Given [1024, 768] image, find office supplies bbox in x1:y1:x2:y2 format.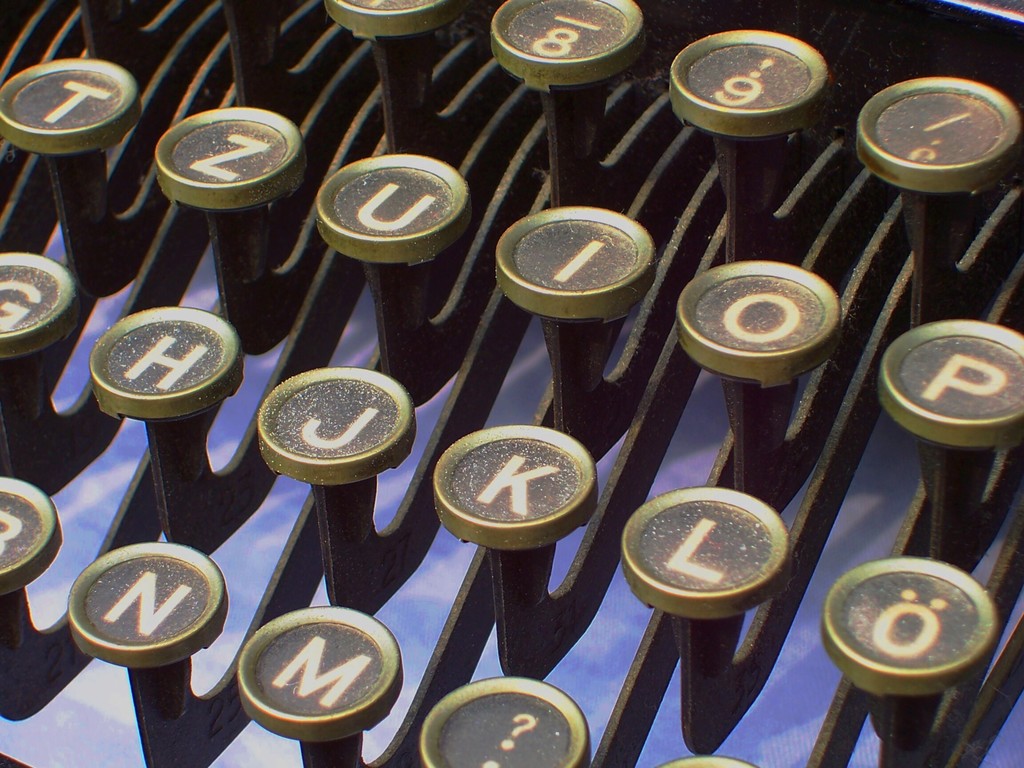
0:0:1023:767.
